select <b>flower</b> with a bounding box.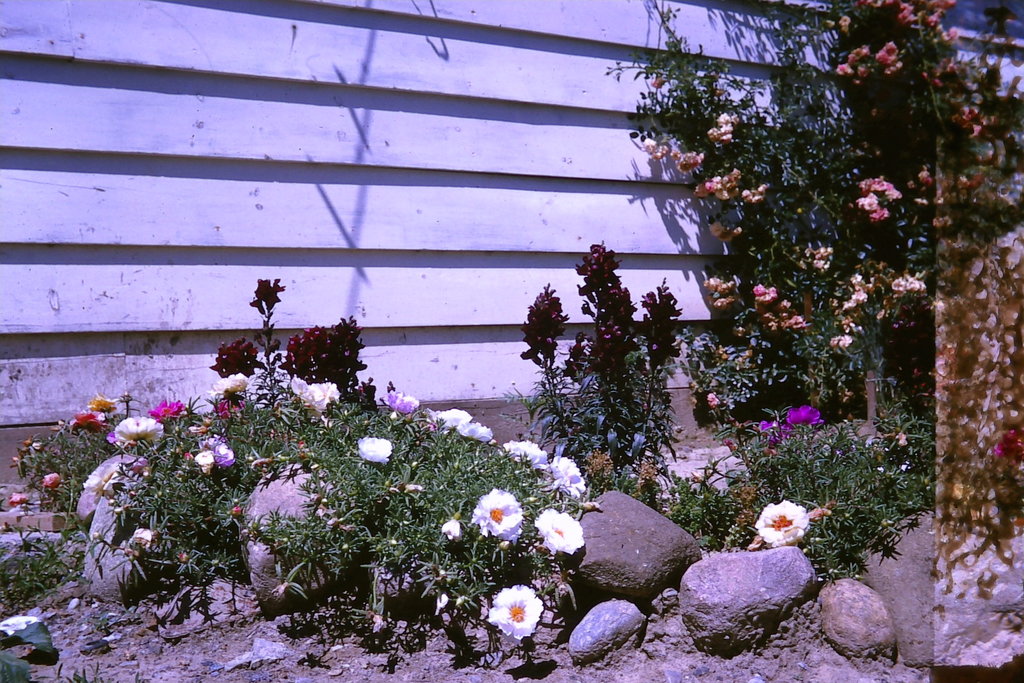
532/508/584/552.
